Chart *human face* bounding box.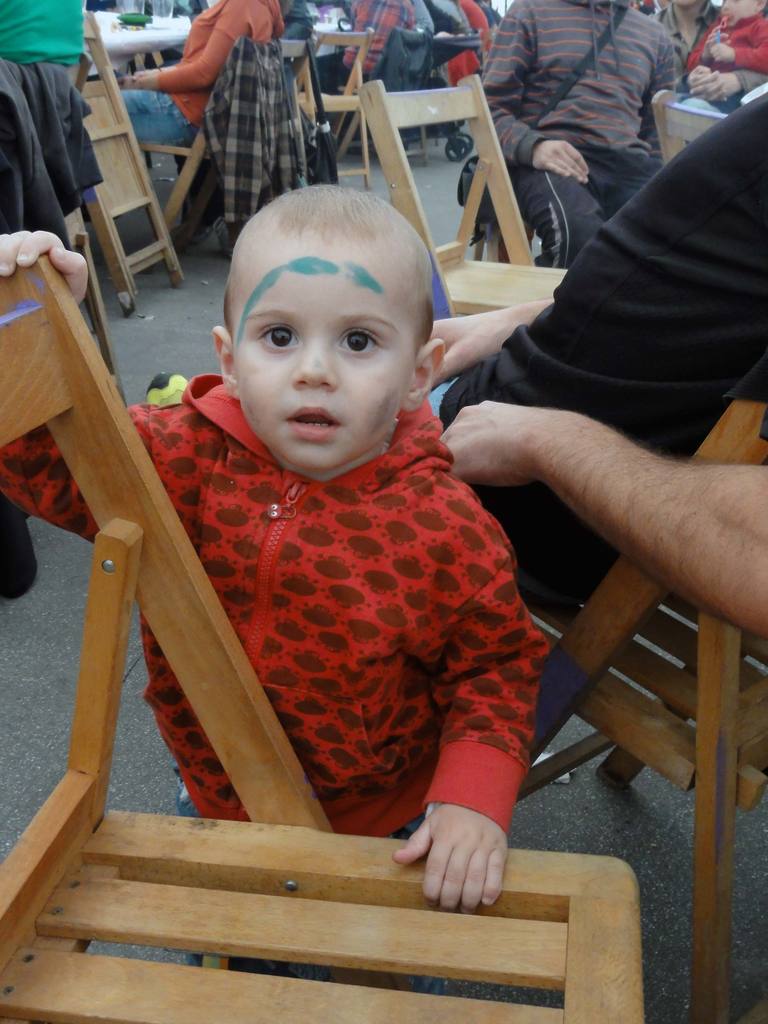
Charted: bbox=[227, 262, 411, 467].
